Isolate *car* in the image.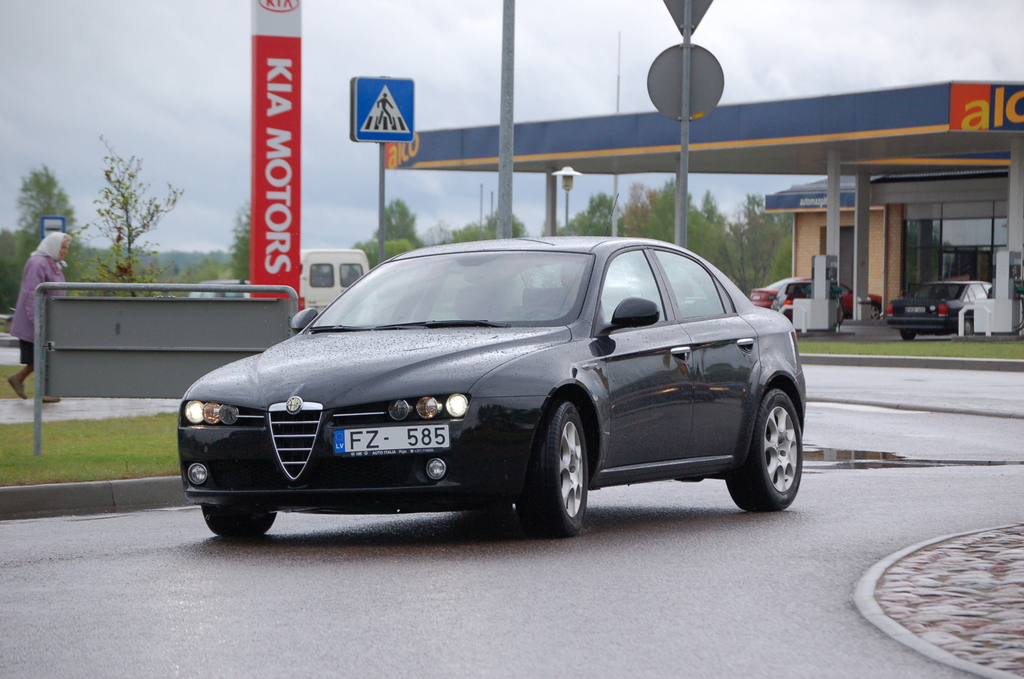
Isolated region: 177:229:810:543.
